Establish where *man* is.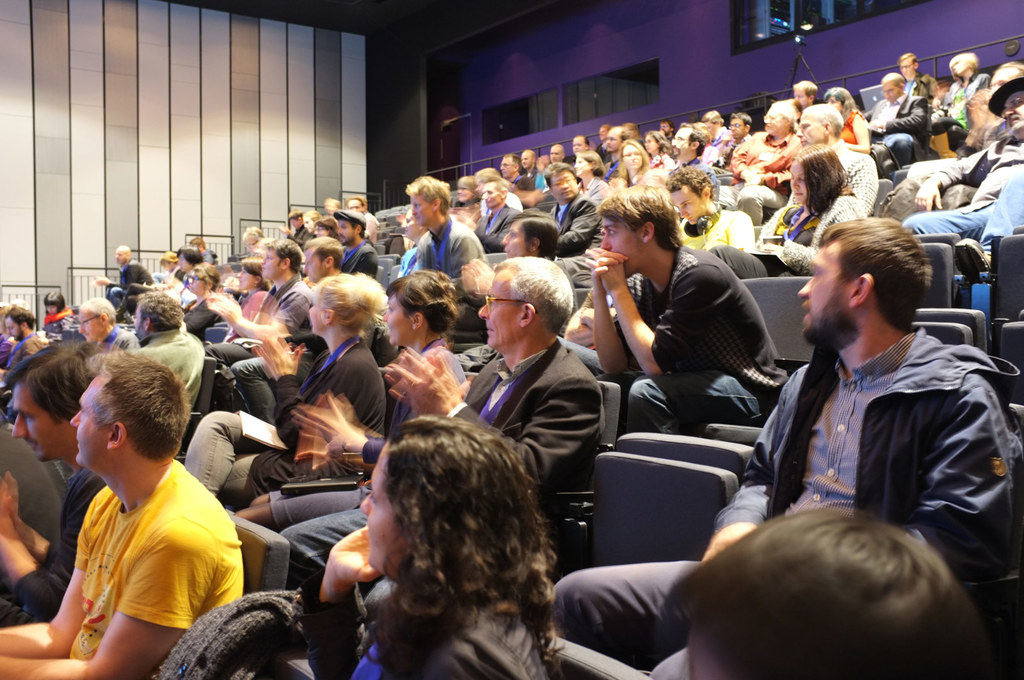
Established at Rect(717, 111, 748, 155).
